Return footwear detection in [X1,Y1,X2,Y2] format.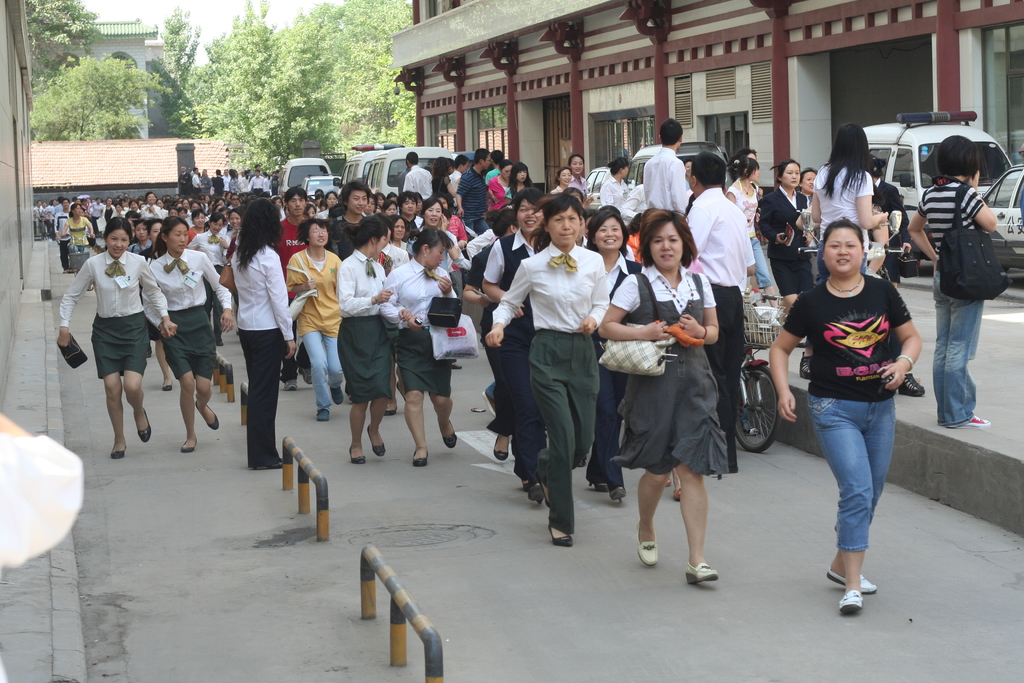
[135,408,152,445].
